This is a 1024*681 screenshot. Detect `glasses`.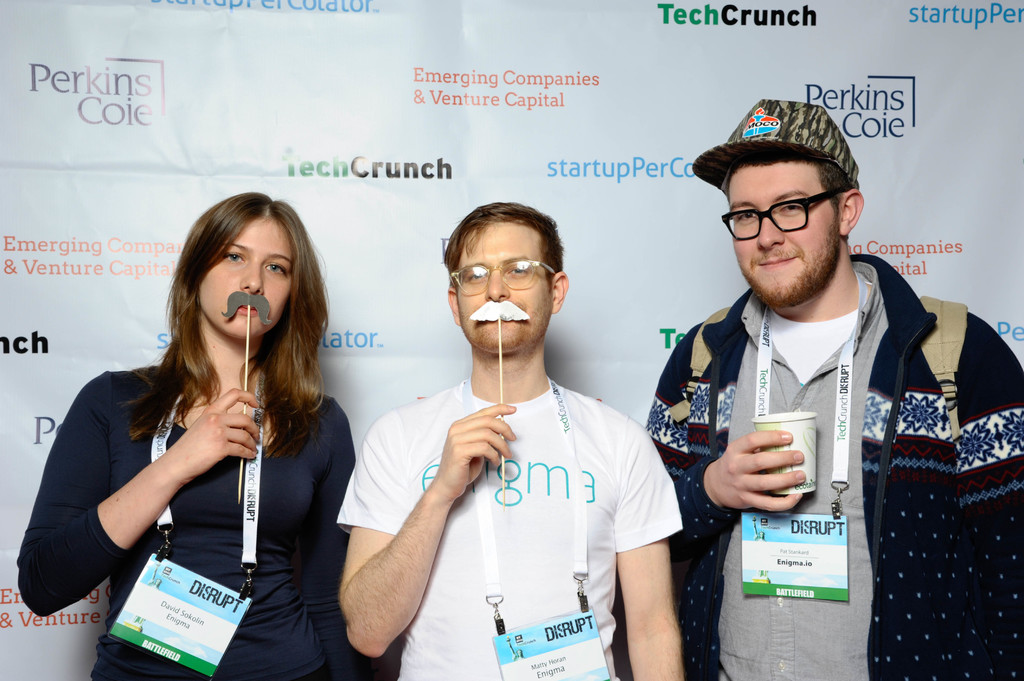
bbox(719, 187, 850, 245).
